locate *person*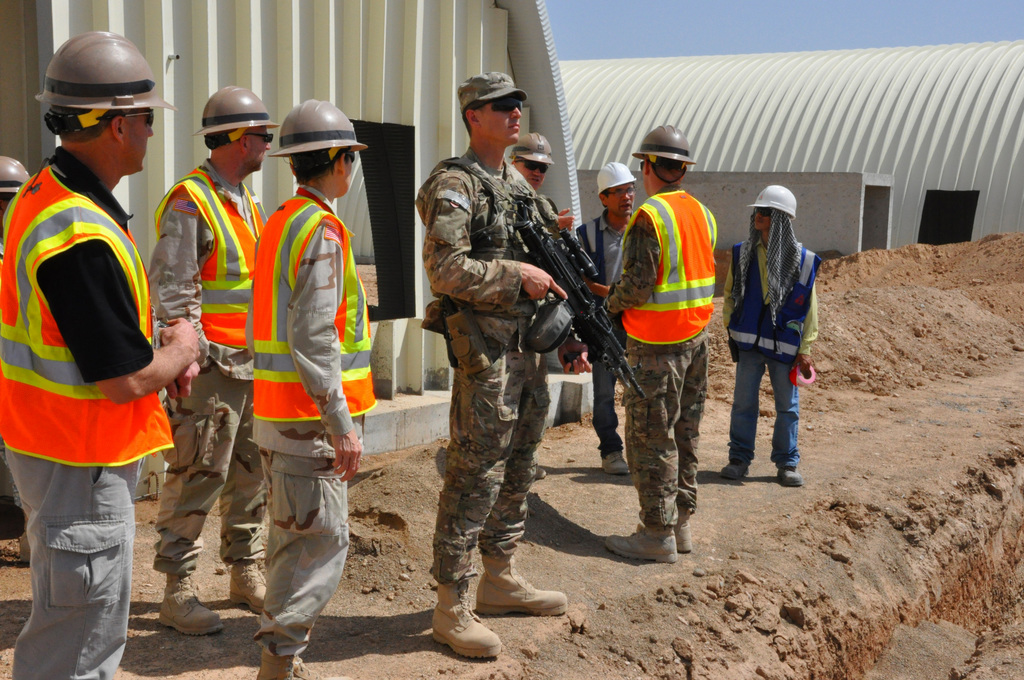
detection(736, 175, 826, 498)
